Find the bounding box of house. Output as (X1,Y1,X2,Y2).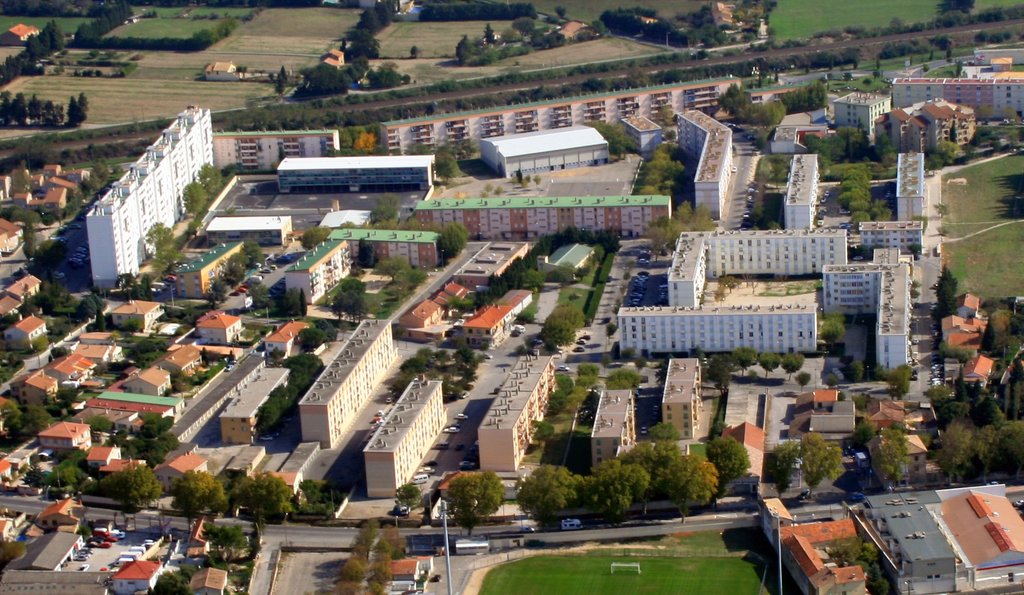
(265,309,300,358).
